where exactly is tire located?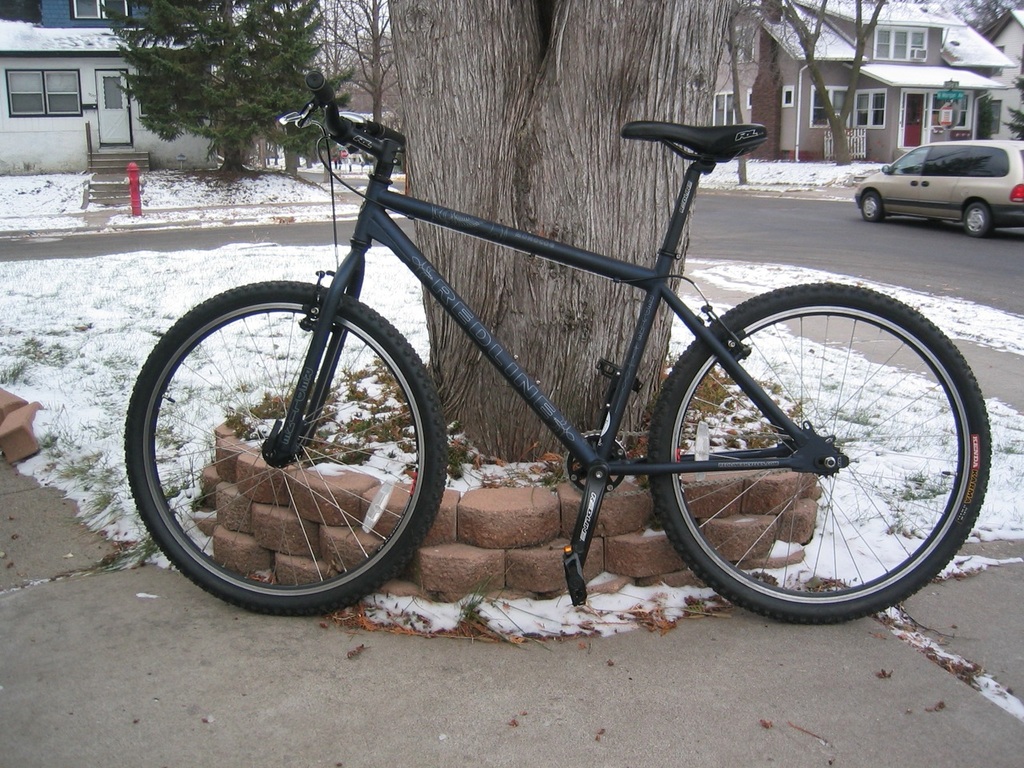
Its bounding box is box=[961, 197, 990, 239].
